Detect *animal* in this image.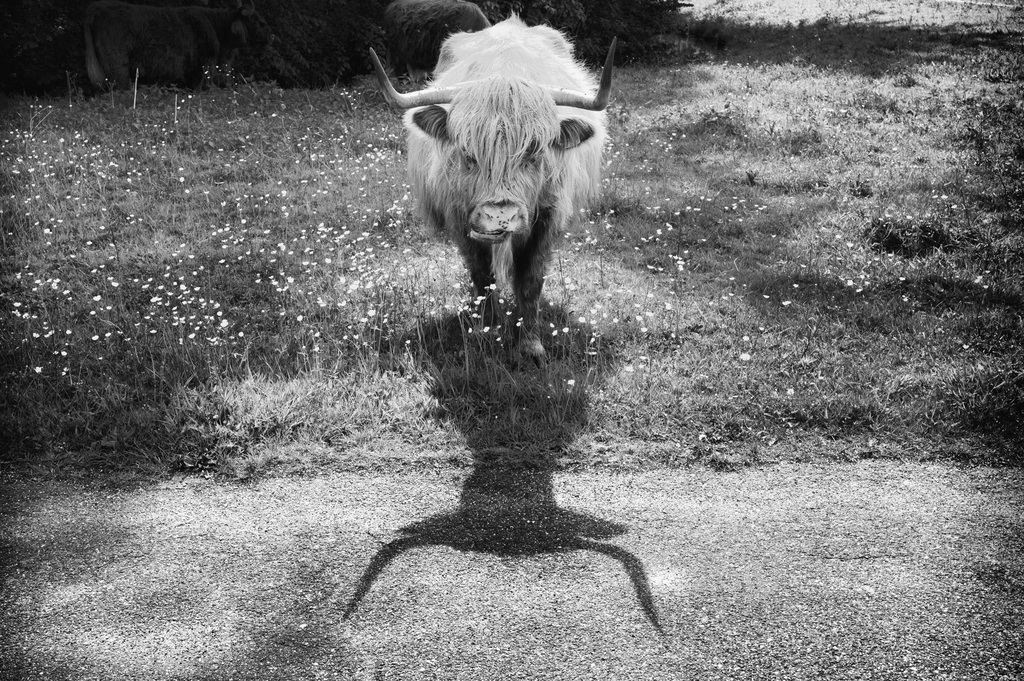
Detection: BBox(369, 4, 618, 362).
